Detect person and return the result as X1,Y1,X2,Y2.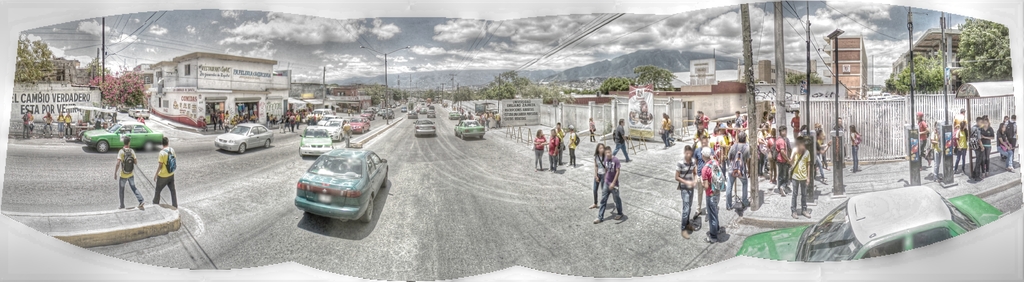
684,129,729,244.
